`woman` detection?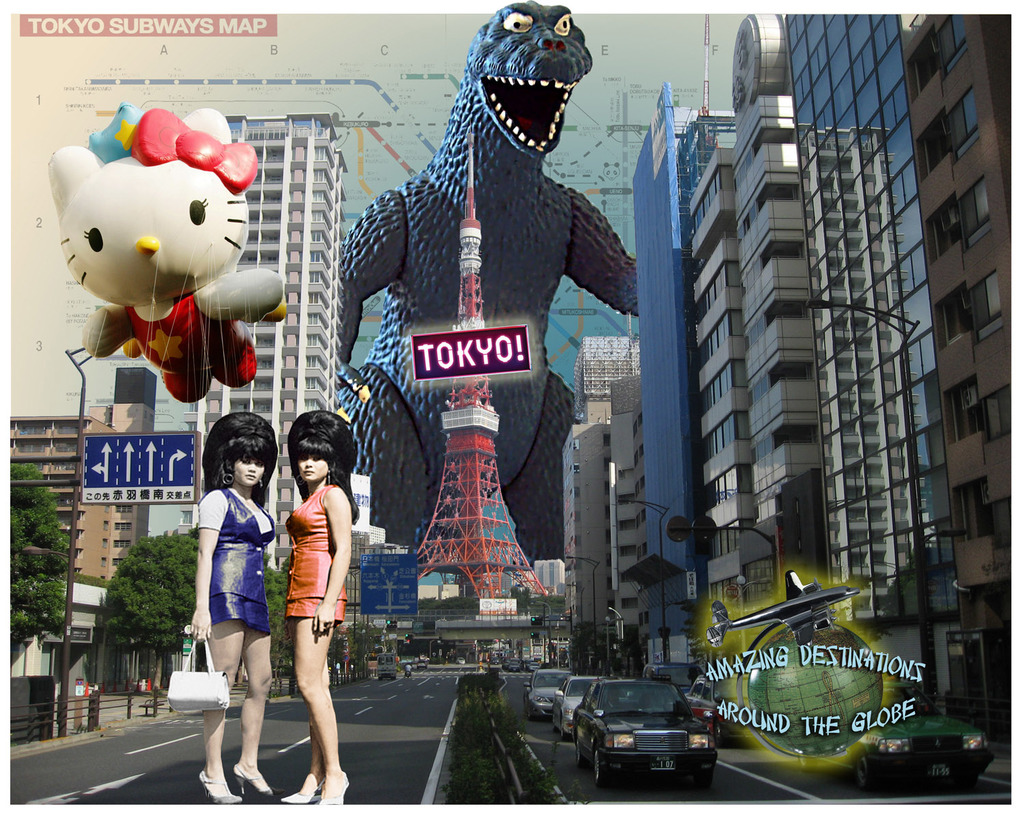
rect(250, 420, 352, 781)
